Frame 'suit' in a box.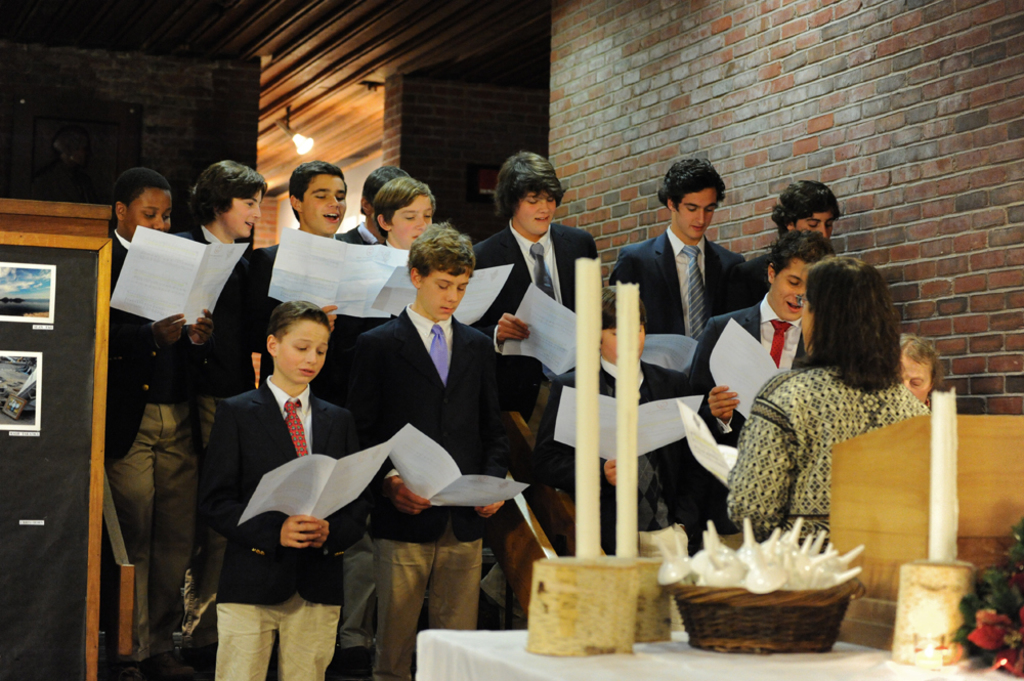
(left=690, top=297, right=808, bottom=446).
